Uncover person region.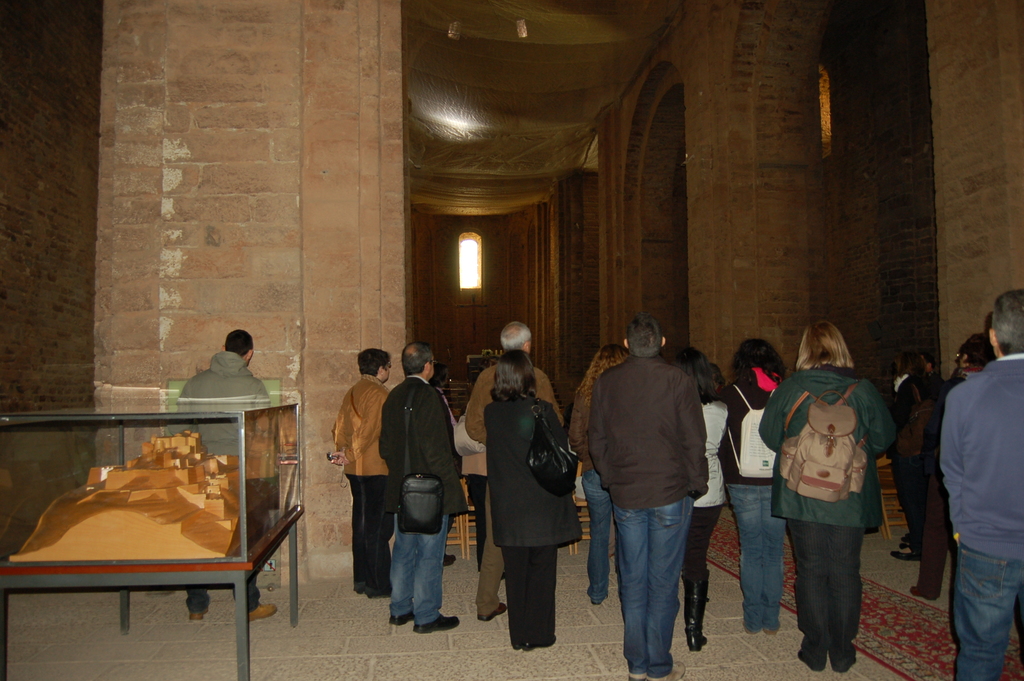
Uncovered: x1=182 y1=325 x2=275 y2=621.
